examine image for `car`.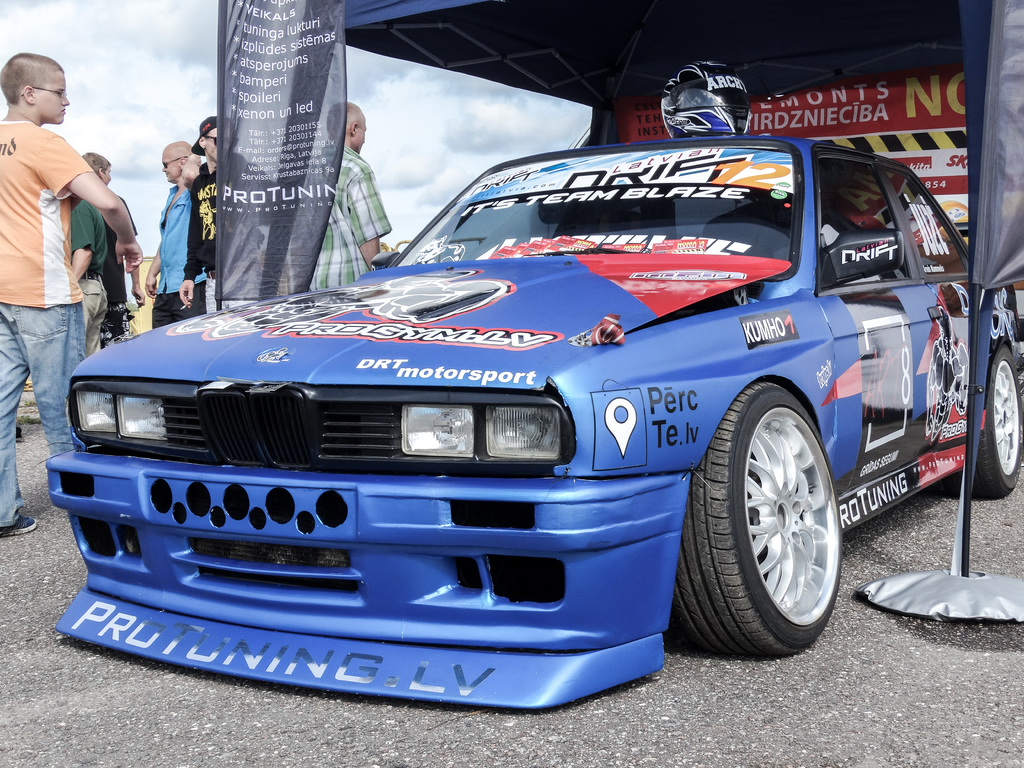
Examination result: box=[47, 127, 1023, 710].
